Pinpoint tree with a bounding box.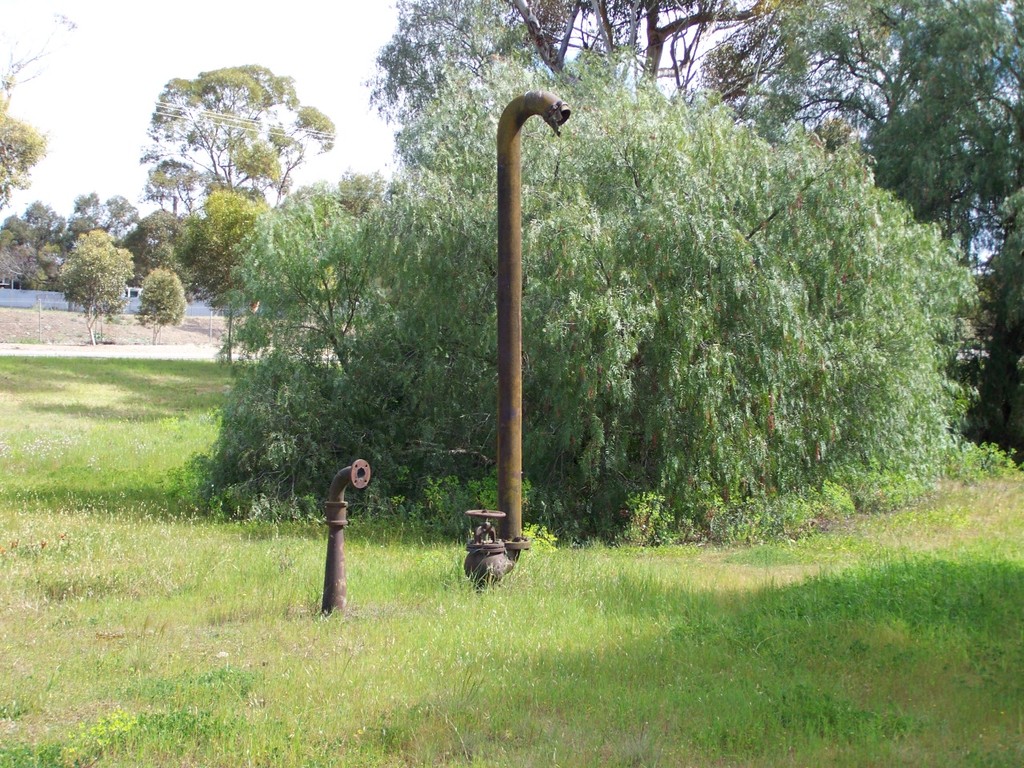
box=[0, 203, 73, 295].
